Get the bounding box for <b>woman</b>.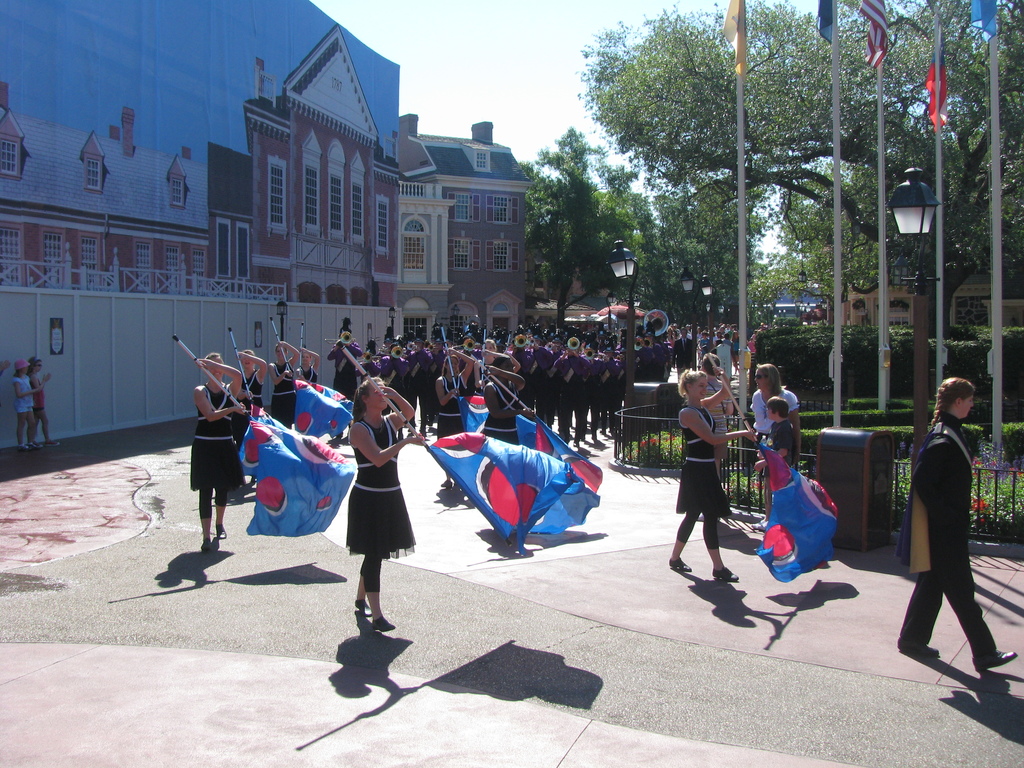
25/353/61/445.
